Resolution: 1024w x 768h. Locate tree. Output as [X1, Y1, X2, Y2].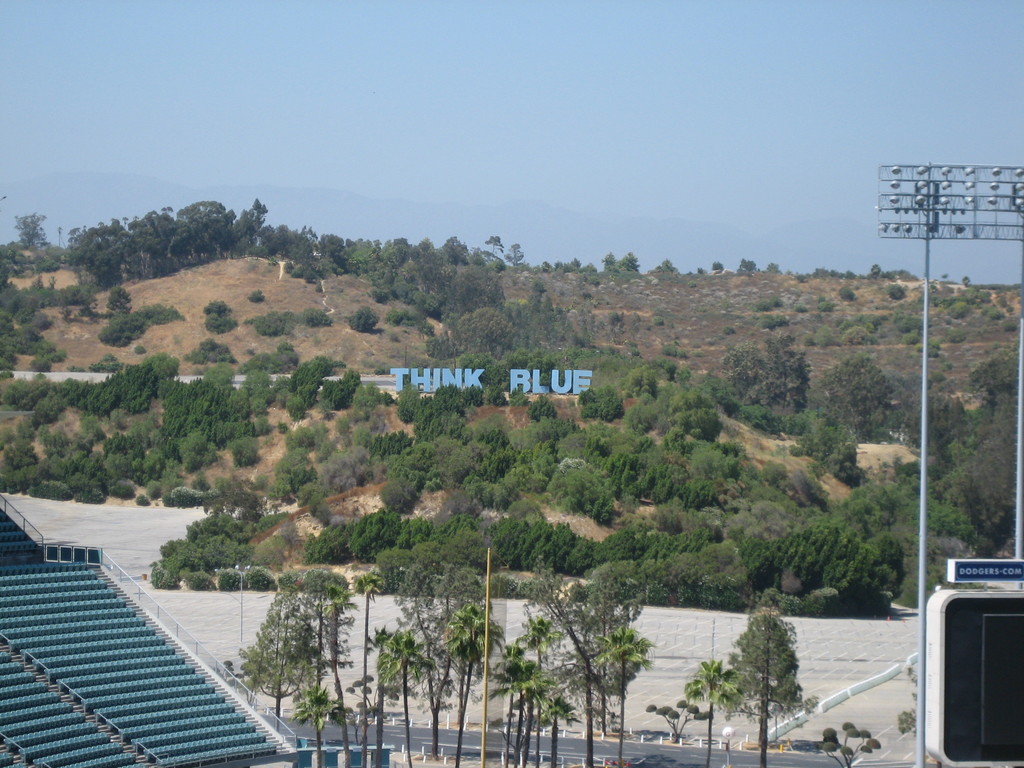
[901, 370, 1019, 511].
